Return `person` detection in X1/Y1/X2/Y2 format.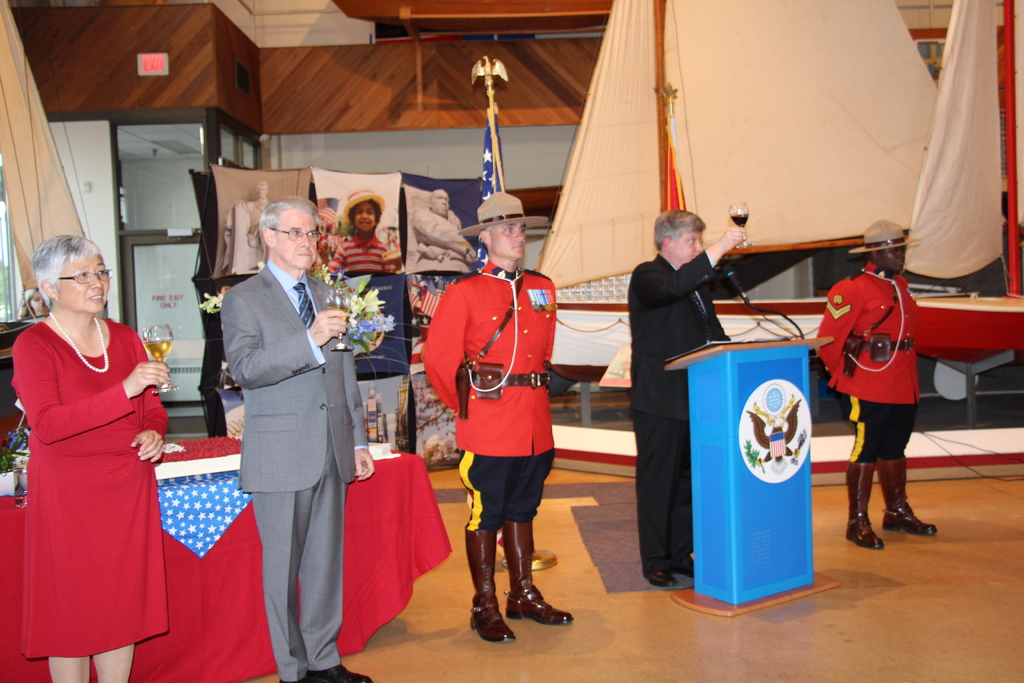
320/185/399/274.
